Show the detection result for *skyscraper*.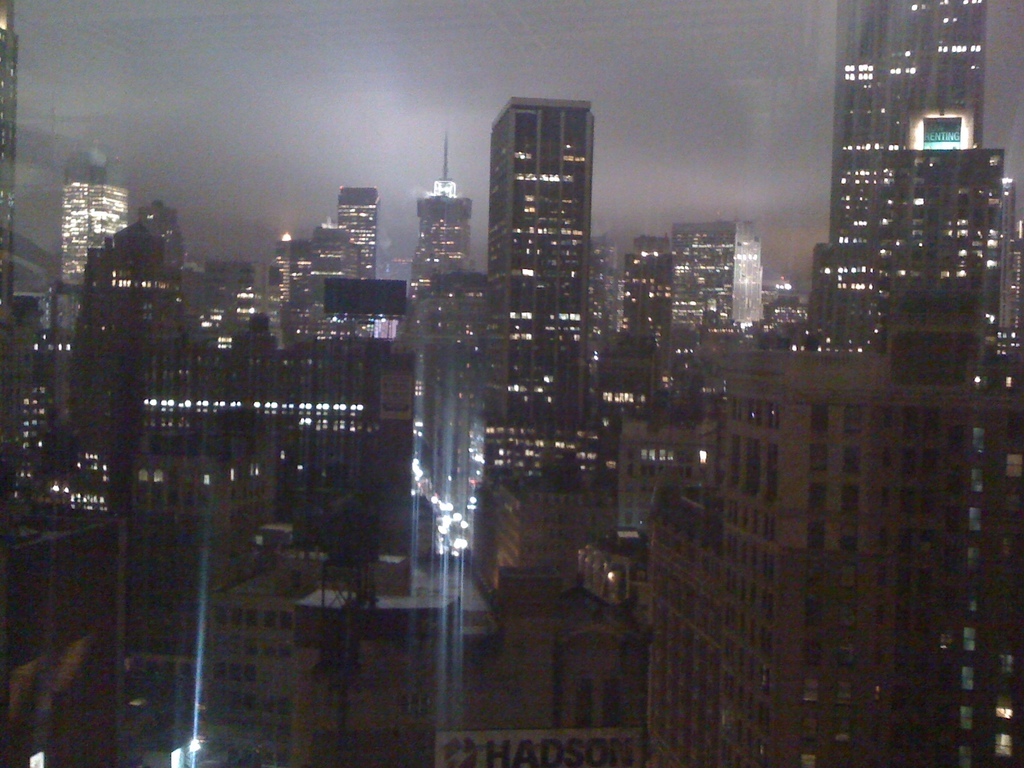
locate(340, 184, 383, 288).
